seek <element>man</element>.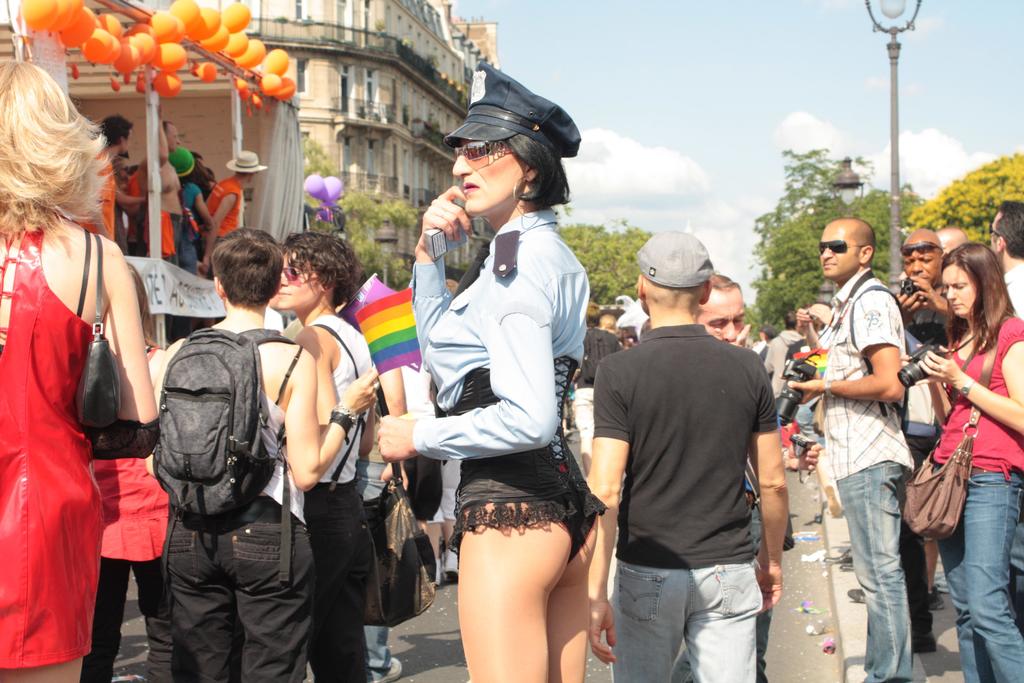
198,150,266,277.
